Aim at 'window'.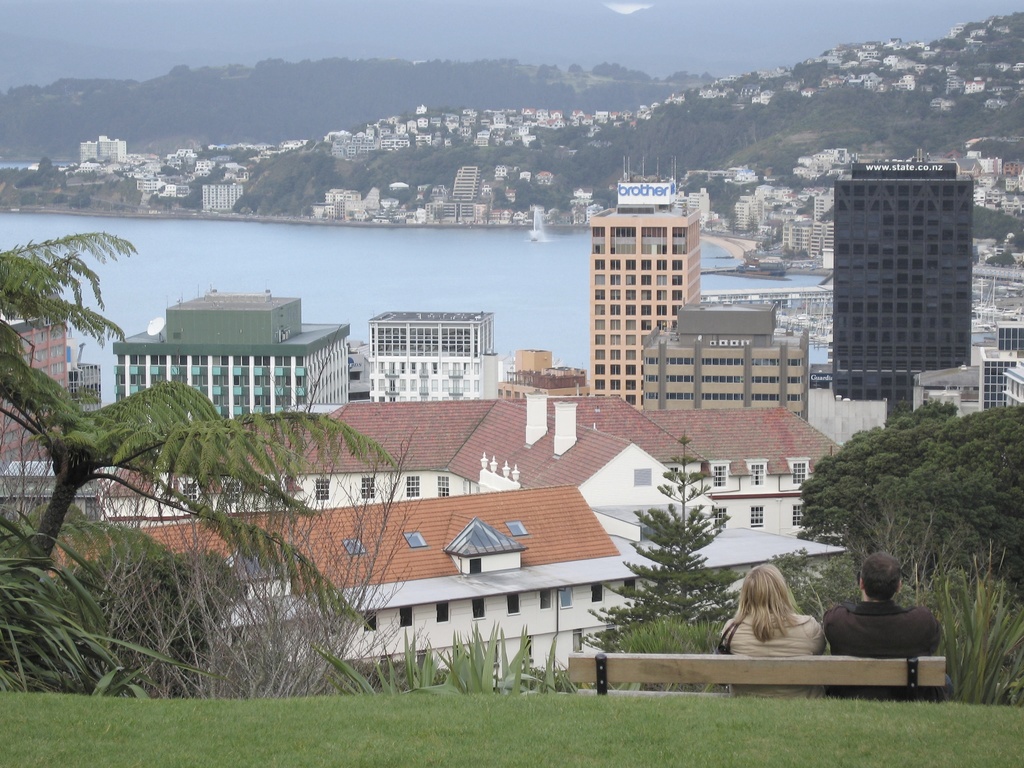
Aimed at left=436, top=475, right=451, bottom=498.
